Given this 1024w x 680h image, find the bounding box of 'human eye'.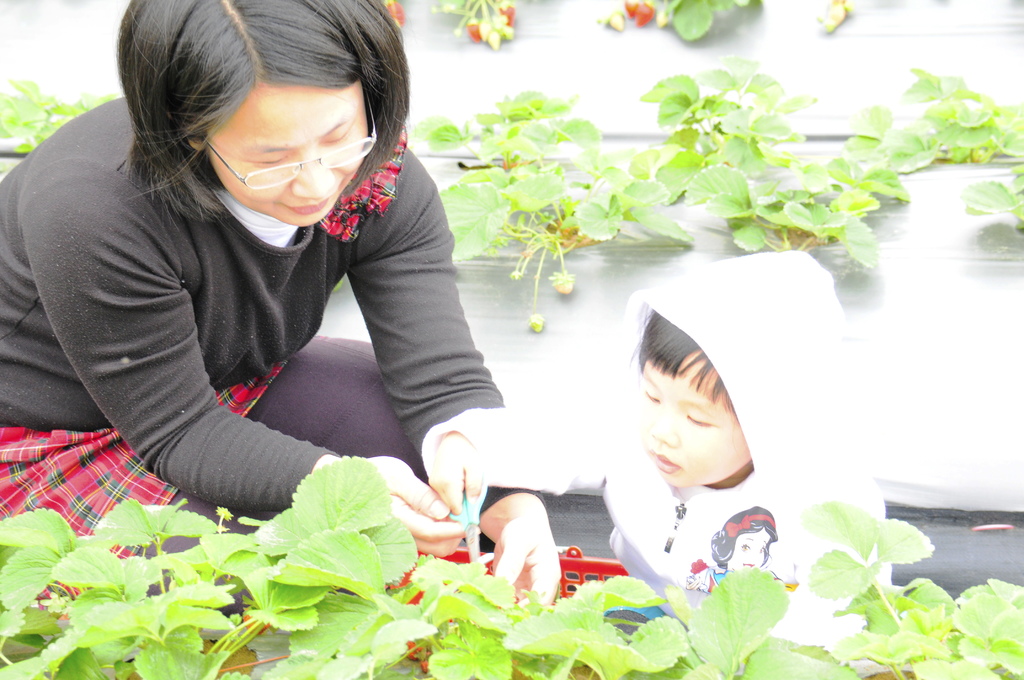
<region>250, 152, 289, 170</region>.
